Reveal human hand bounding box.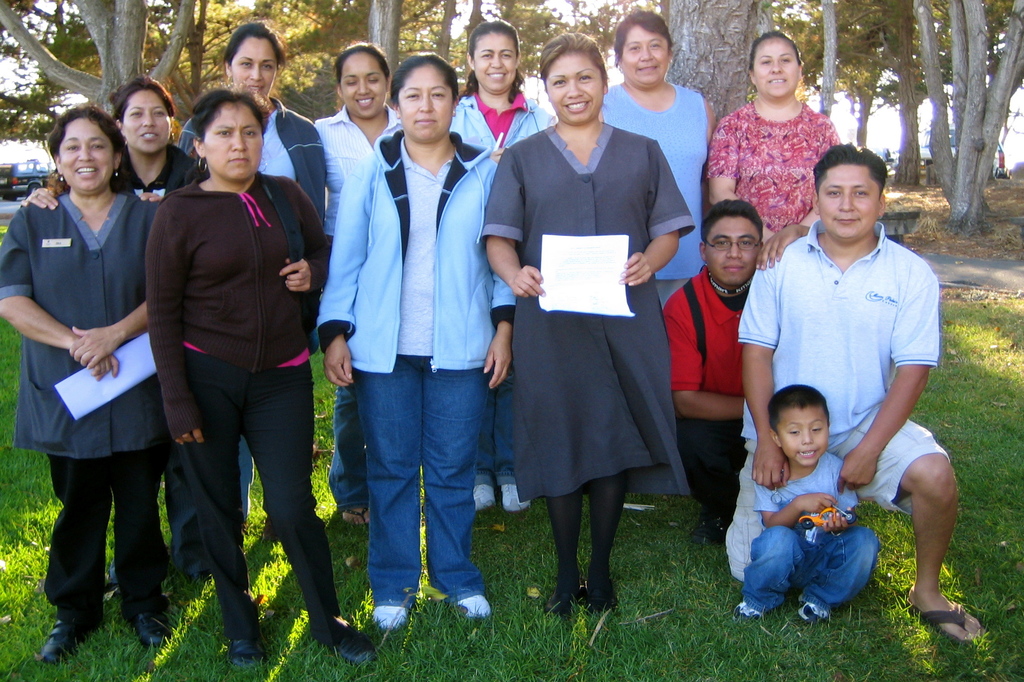
Revealed: <region>138, 194, 164, 203</region>.
